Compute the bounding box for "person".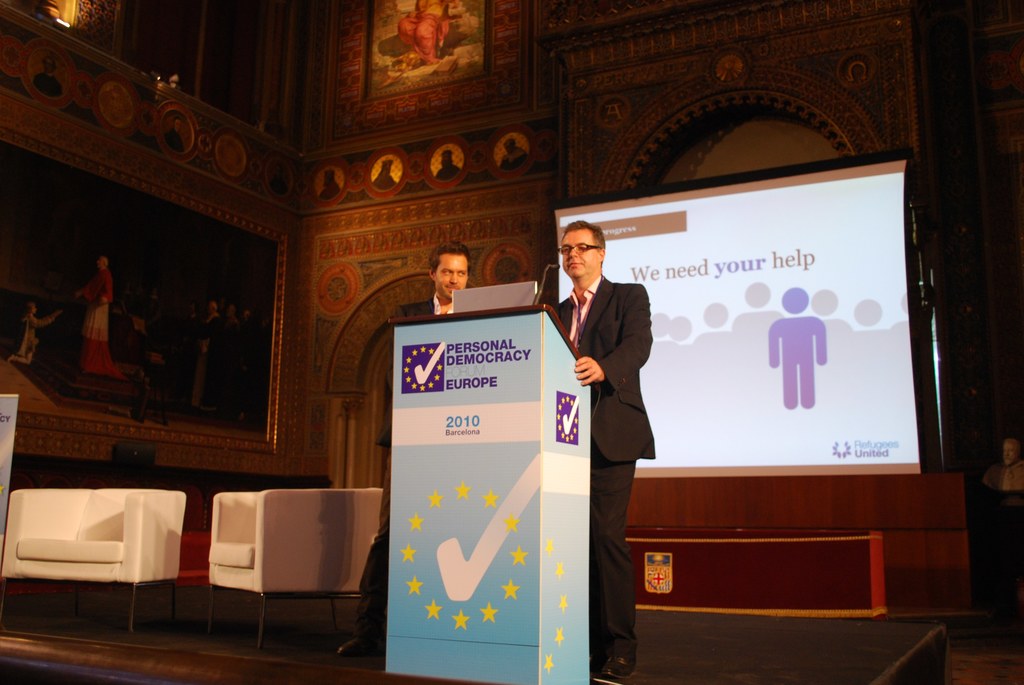
BBox(239, 305, 254, 335).
